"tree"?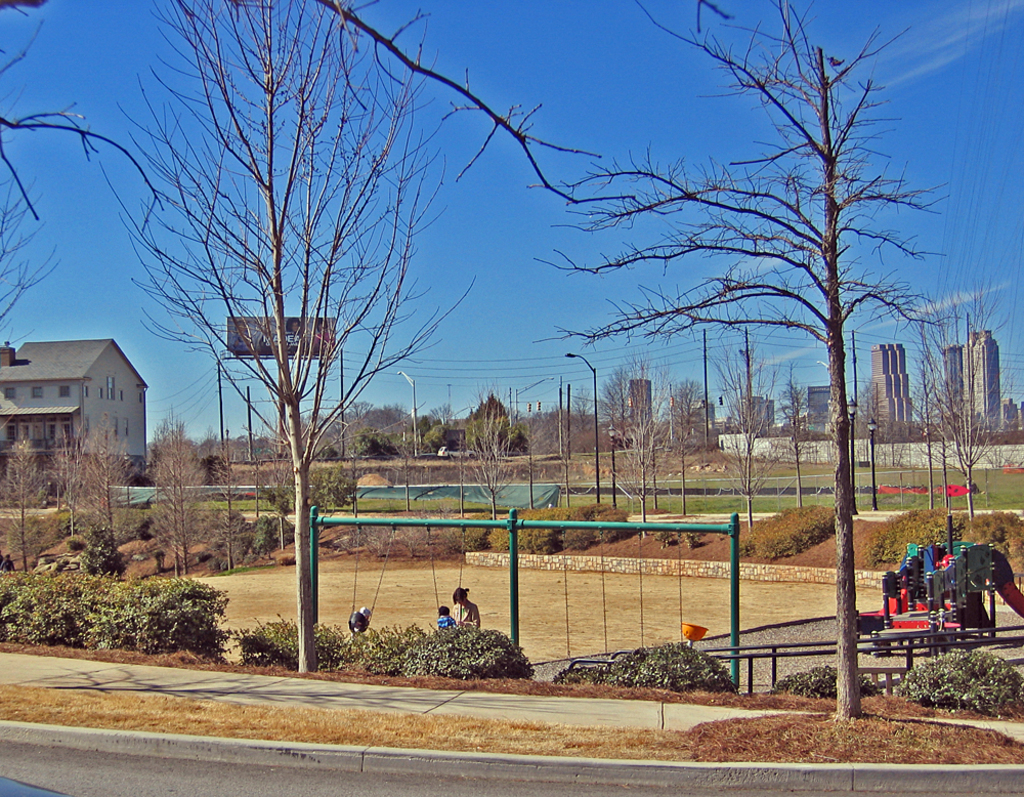
l=0, t=0, r=184, b=351
